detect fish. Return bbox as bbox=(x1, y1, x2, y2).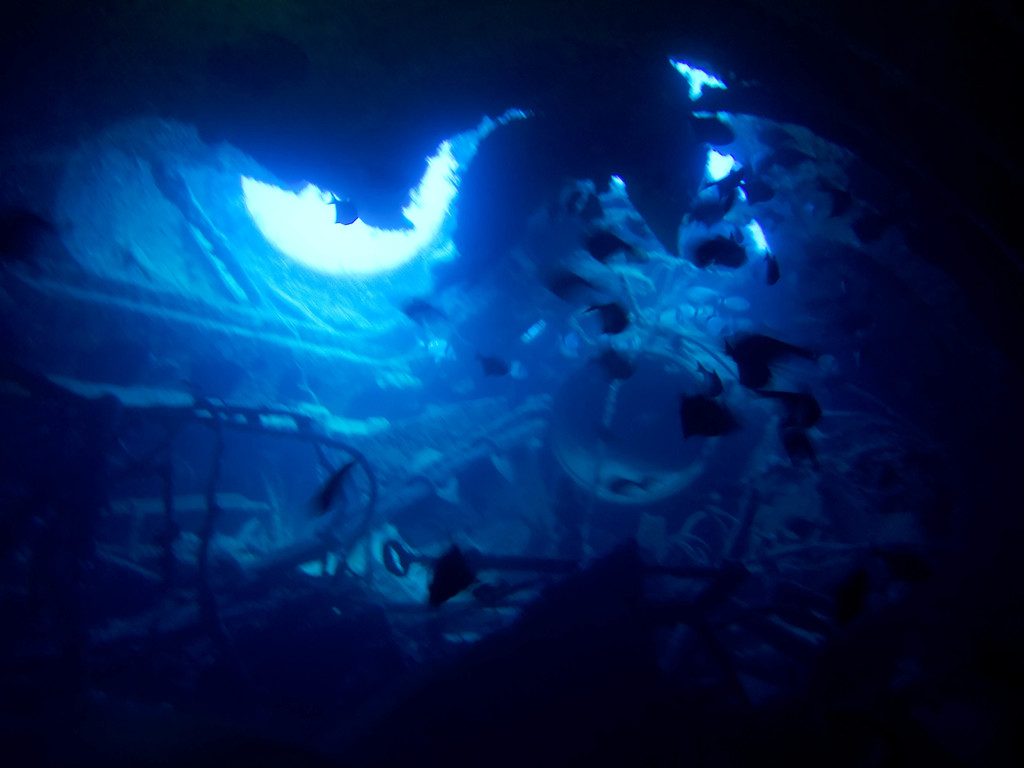
bbox=(763, 390, 821, 433).
